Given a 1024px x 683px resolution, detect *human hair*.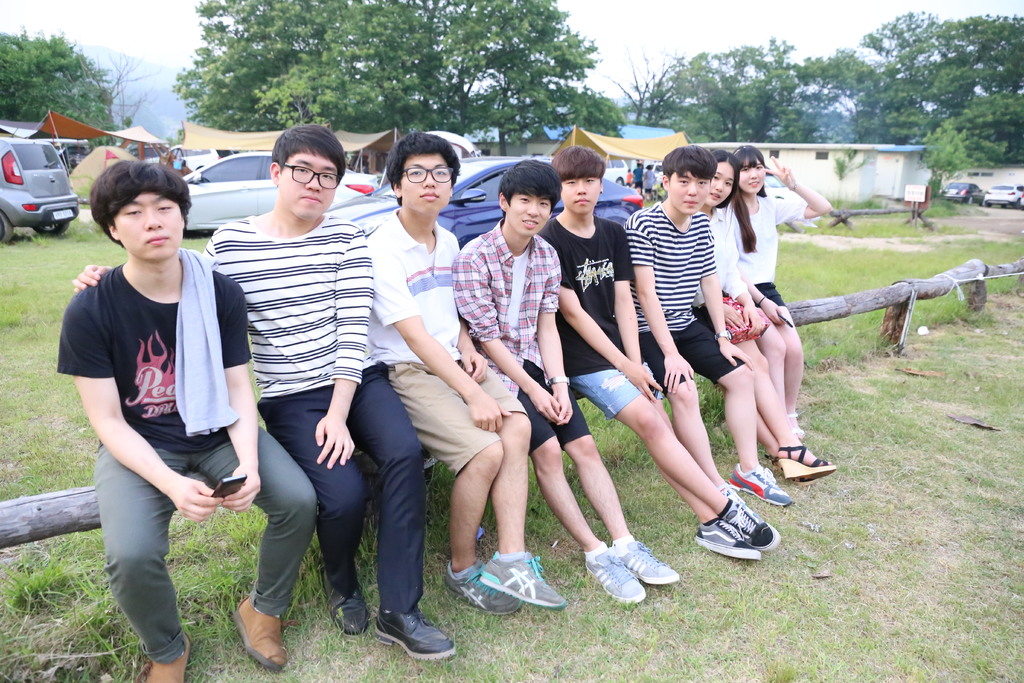
[661, 143, 716, 176].
